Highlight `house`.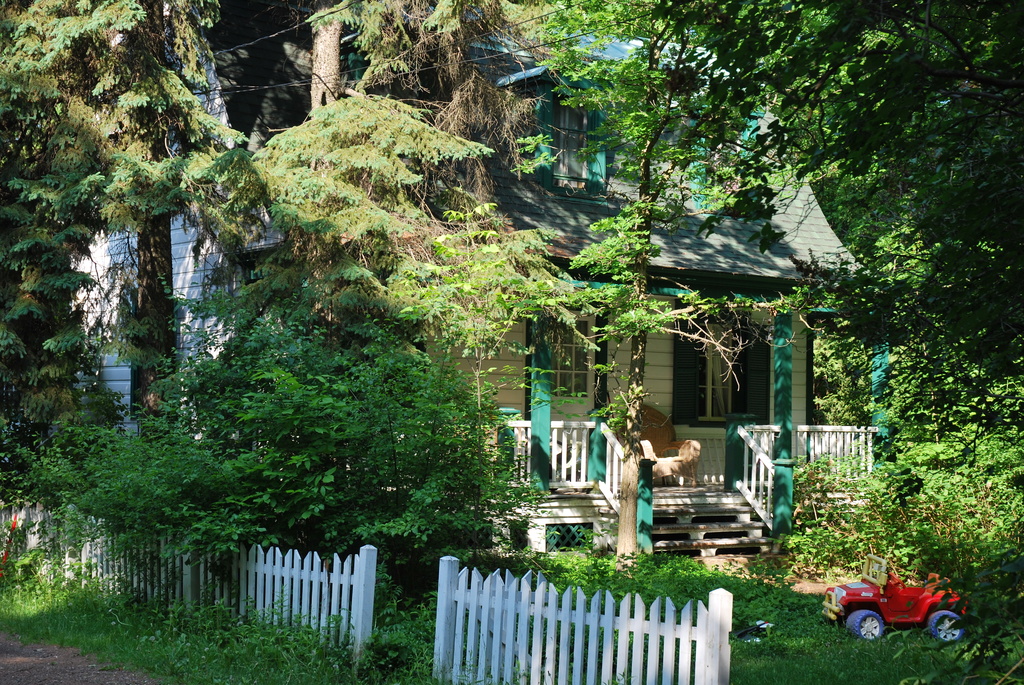
Highlighted region: (68, 9, 872, 571).
